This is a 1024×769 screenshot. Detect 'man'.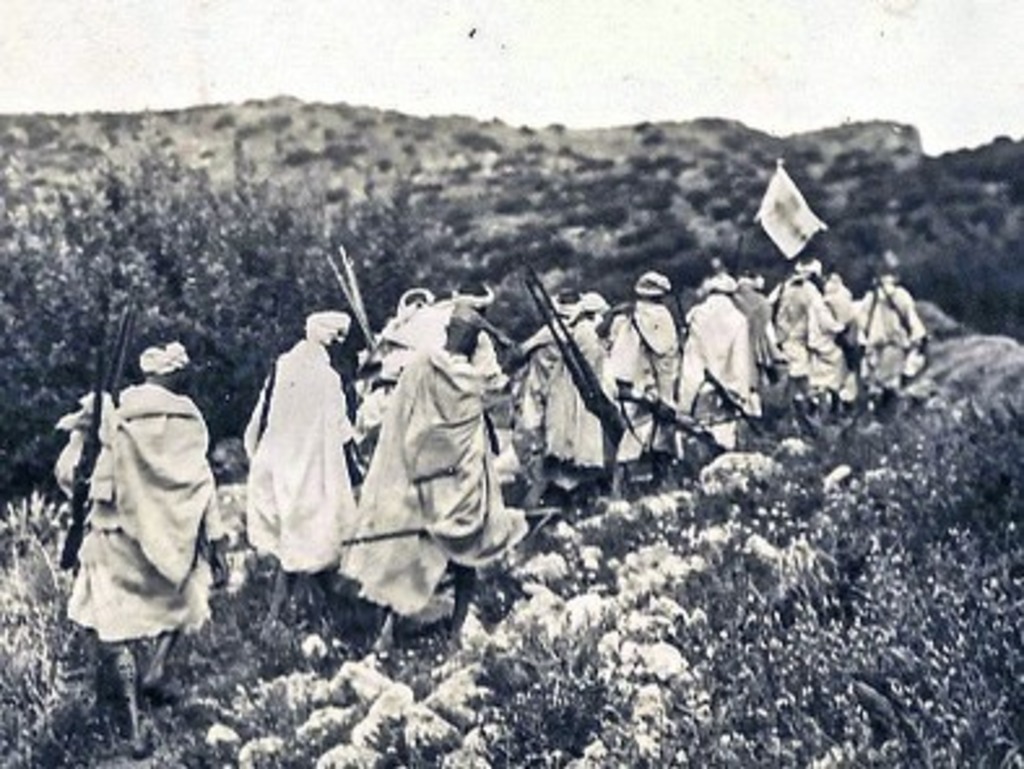
333, 307, 528, 655.
